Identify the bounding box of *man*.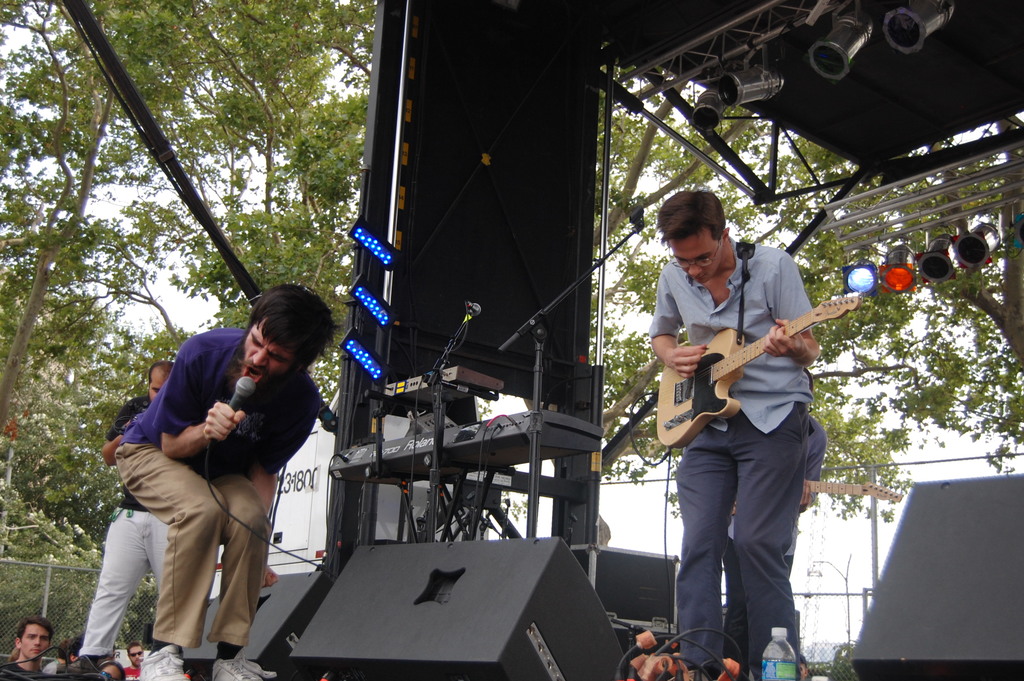
[123, 639, 147, 680].
